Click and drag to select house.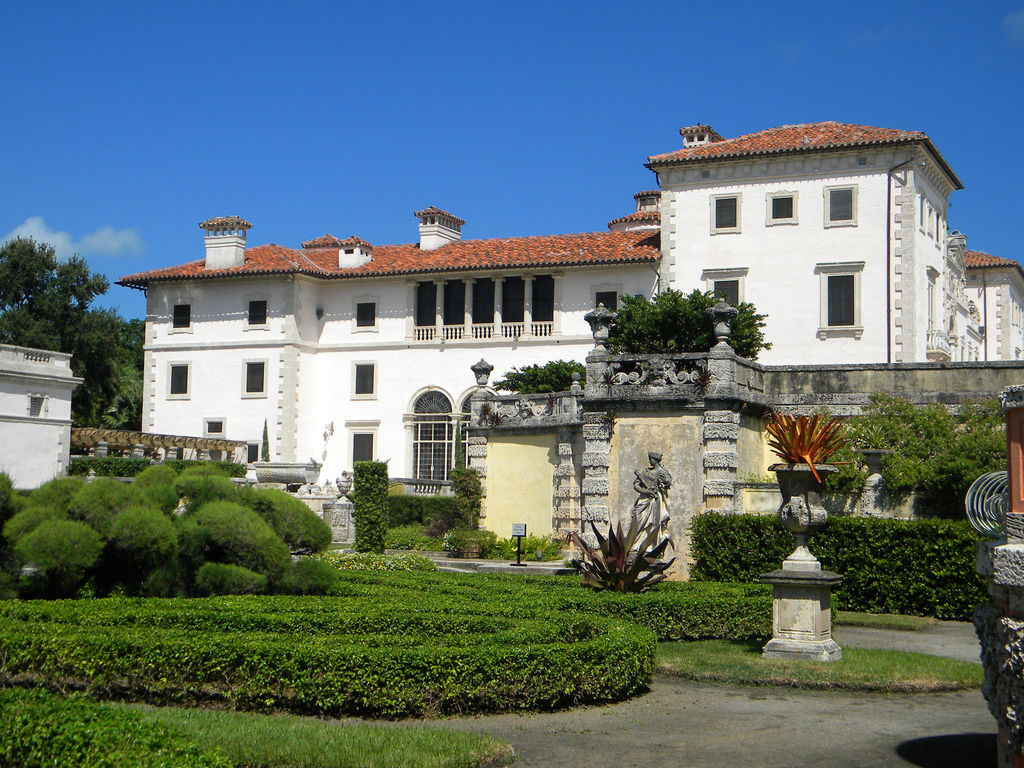
Selection: x1=118, y1=120, x2=965, y2=614.
